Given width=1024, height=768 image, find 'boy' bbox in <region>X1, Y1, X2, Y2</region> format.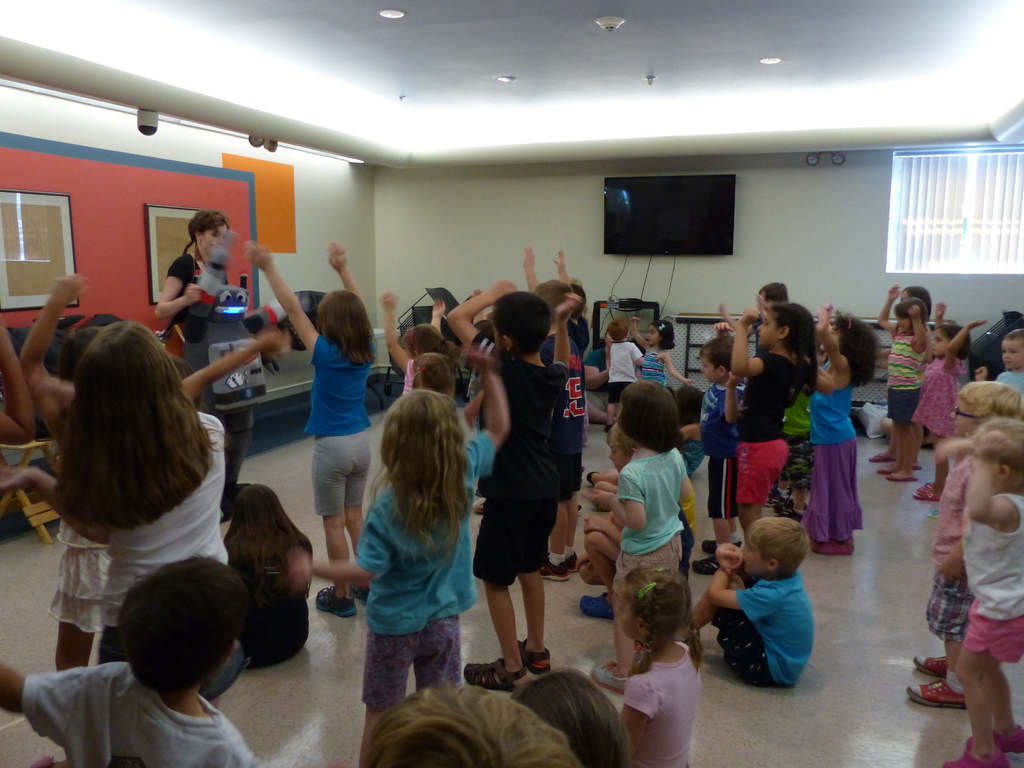
<region>0, 552, 258, 767</region>.
